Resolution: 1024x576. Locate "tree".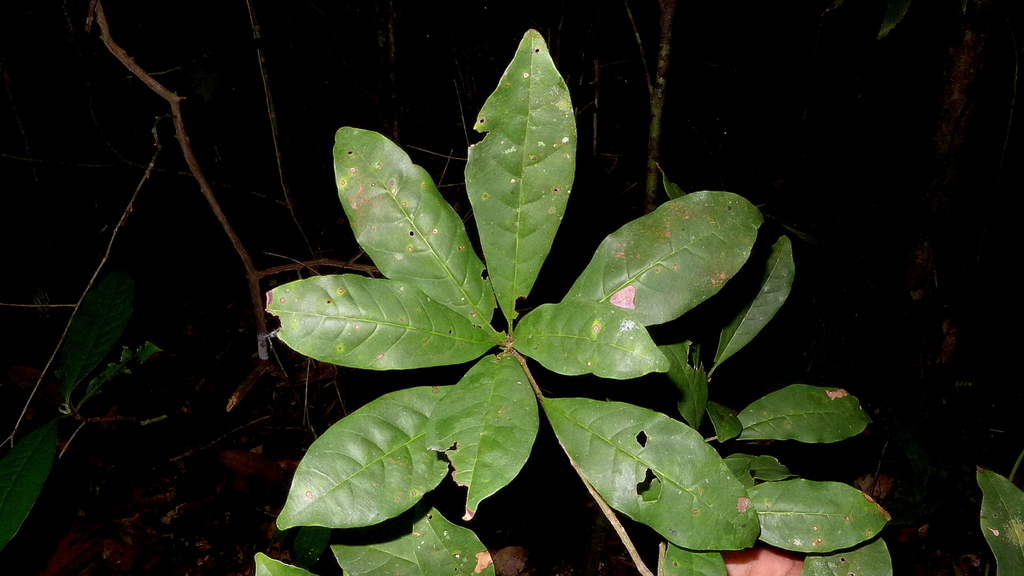
Rect(0, 0, 1023, 575).
